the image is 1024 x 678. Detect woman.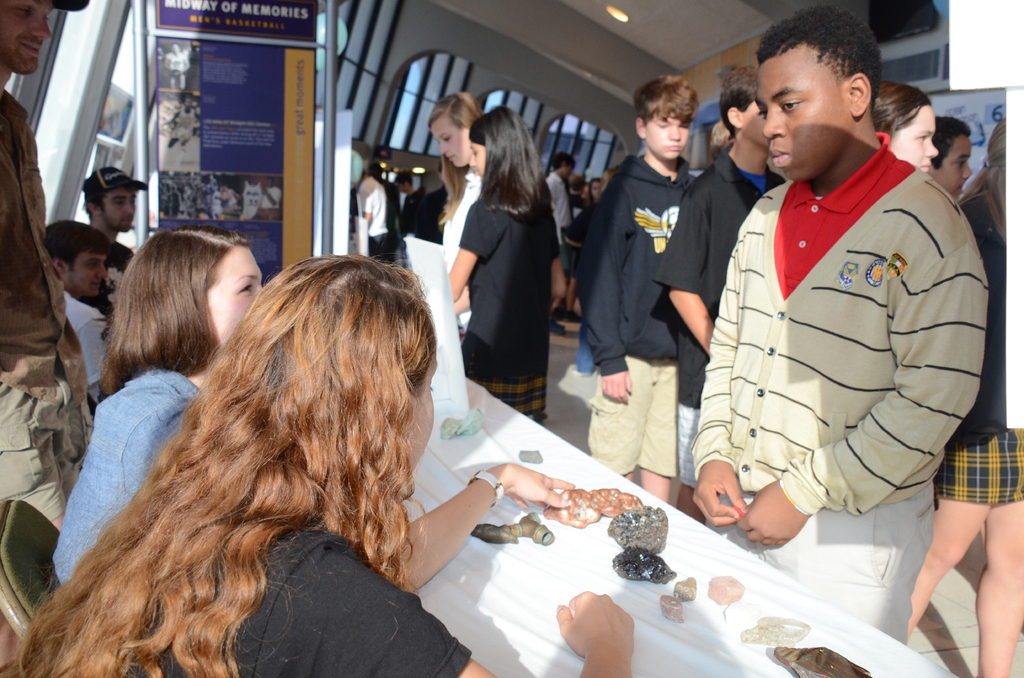
Detection: l=874, t=83, r=936, b=171.
